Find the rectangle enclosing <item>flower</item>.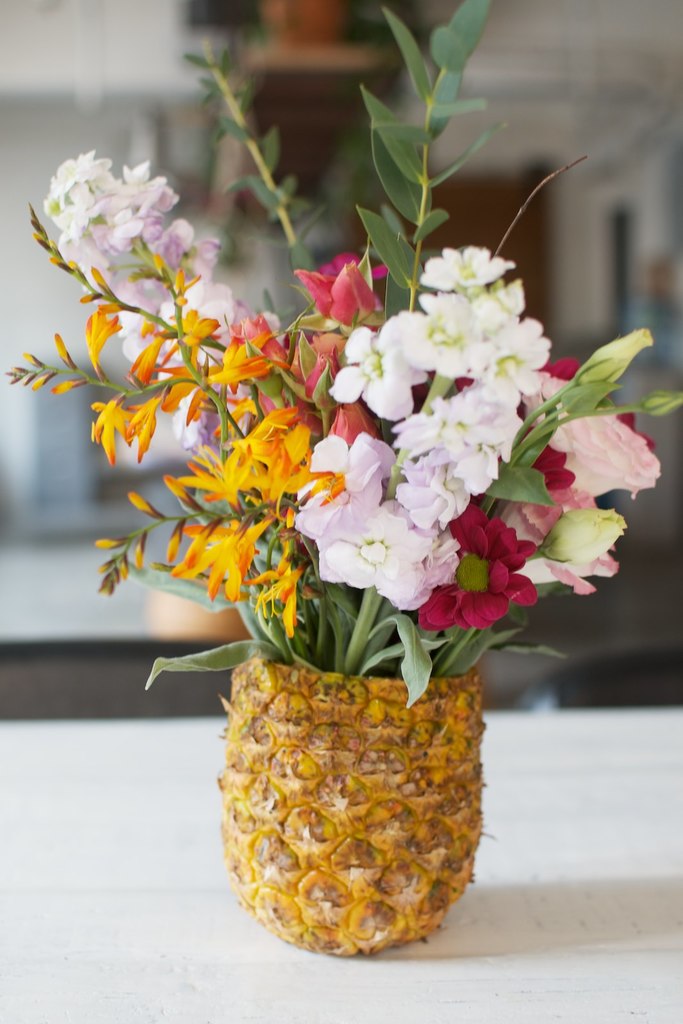
{"x1": 133, "y1": 335, "x2": 164, "y2": 384}.
